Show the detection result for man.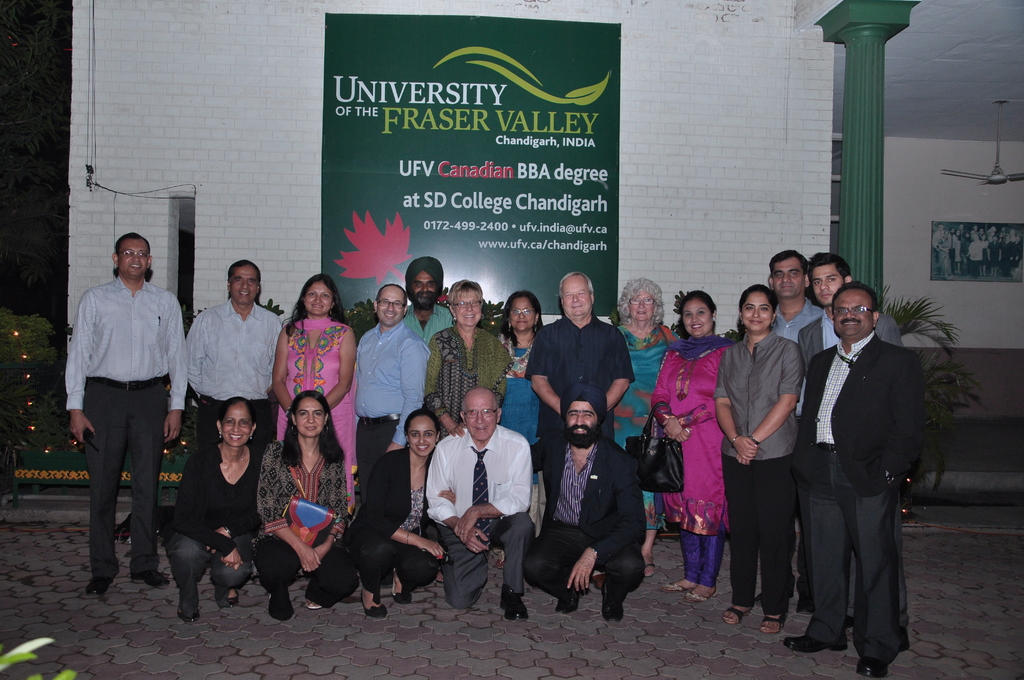
(522, 385, 648, 625).
